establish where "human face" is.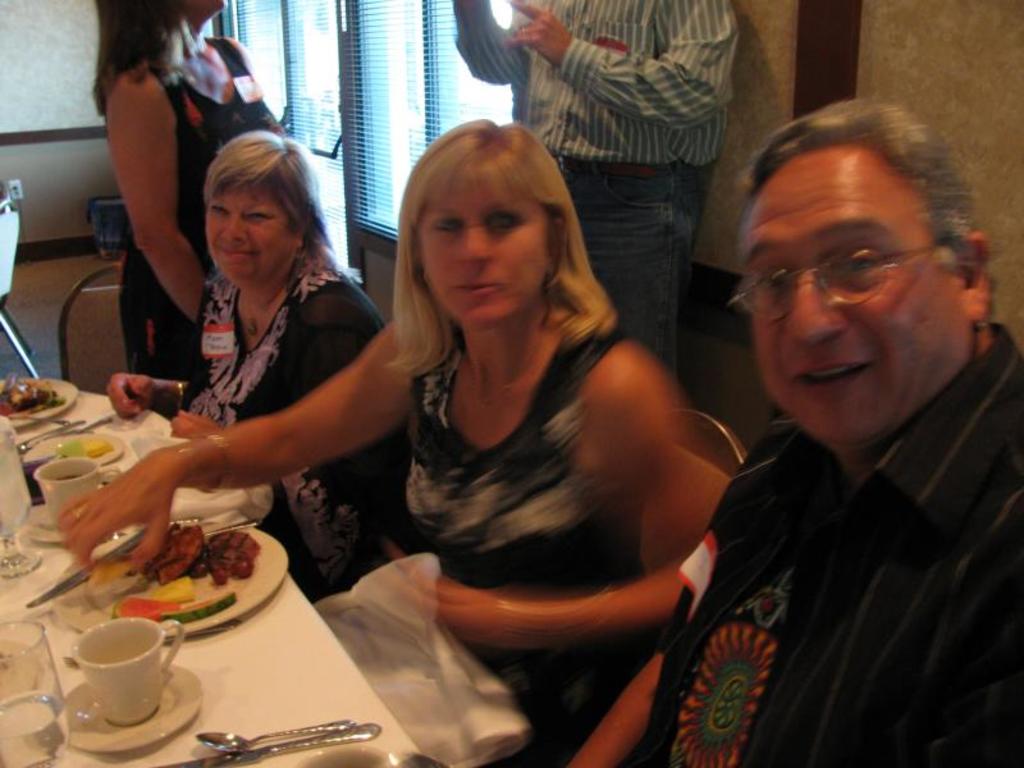
Established at BBox(419, 166, 553, 321).
